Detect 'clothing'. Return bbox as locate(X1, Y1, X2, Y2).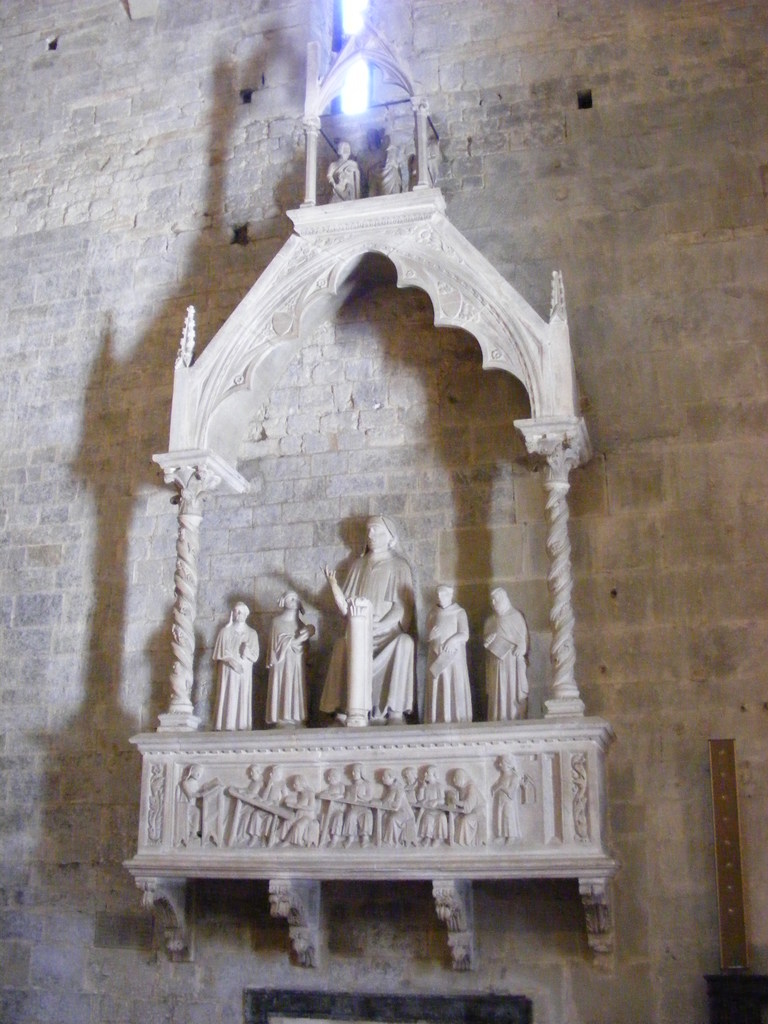
locate(316, 546, 415, 722).
